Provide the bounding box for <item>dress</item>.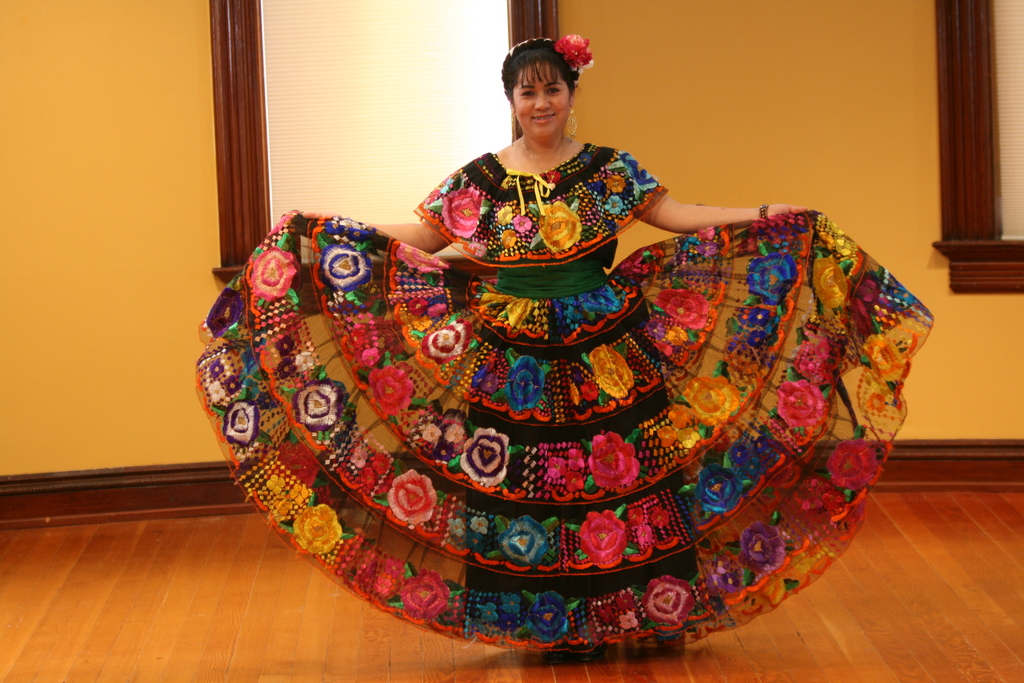
[193,143,935,657].
